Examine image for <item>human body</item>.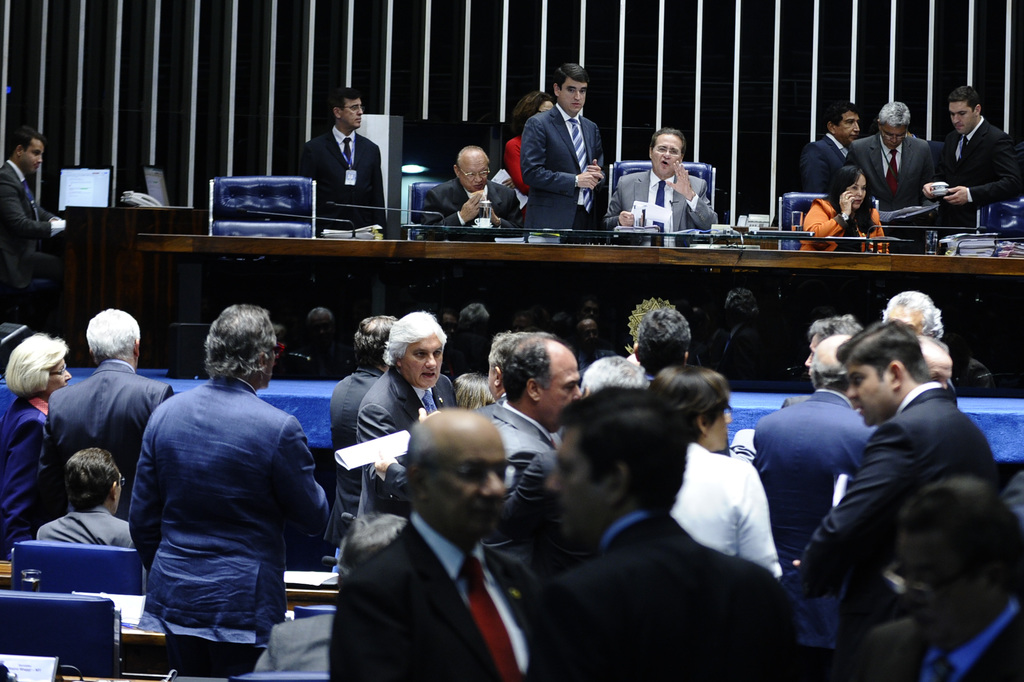
Examination result: <region>825, 304, 996, 651</region>.
